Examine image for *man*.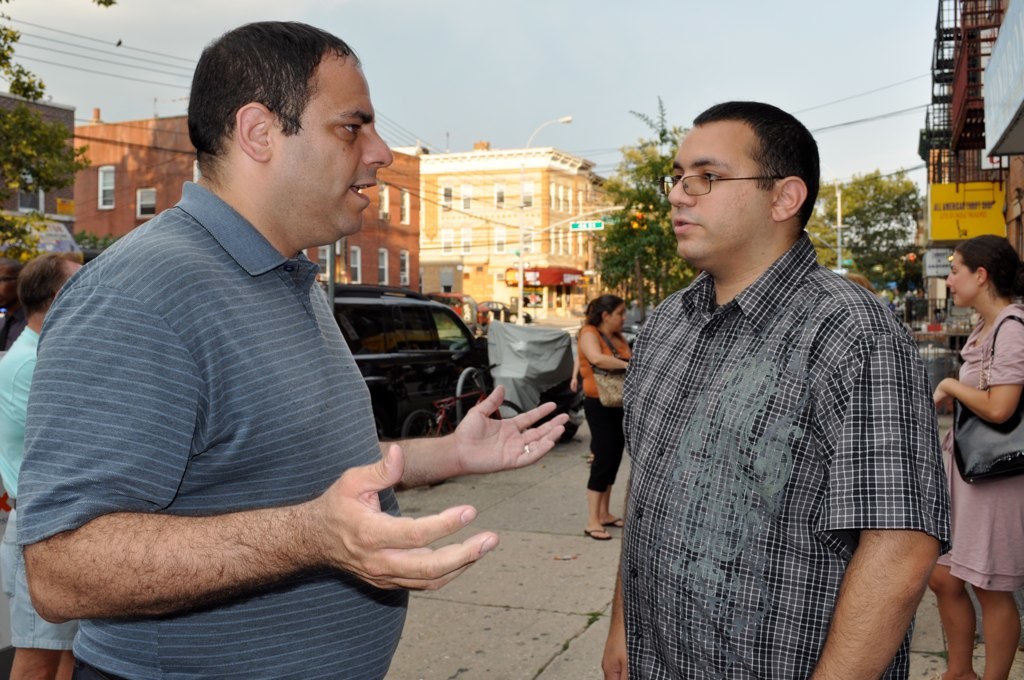
Examination result: 24, 14, 577, 679.
